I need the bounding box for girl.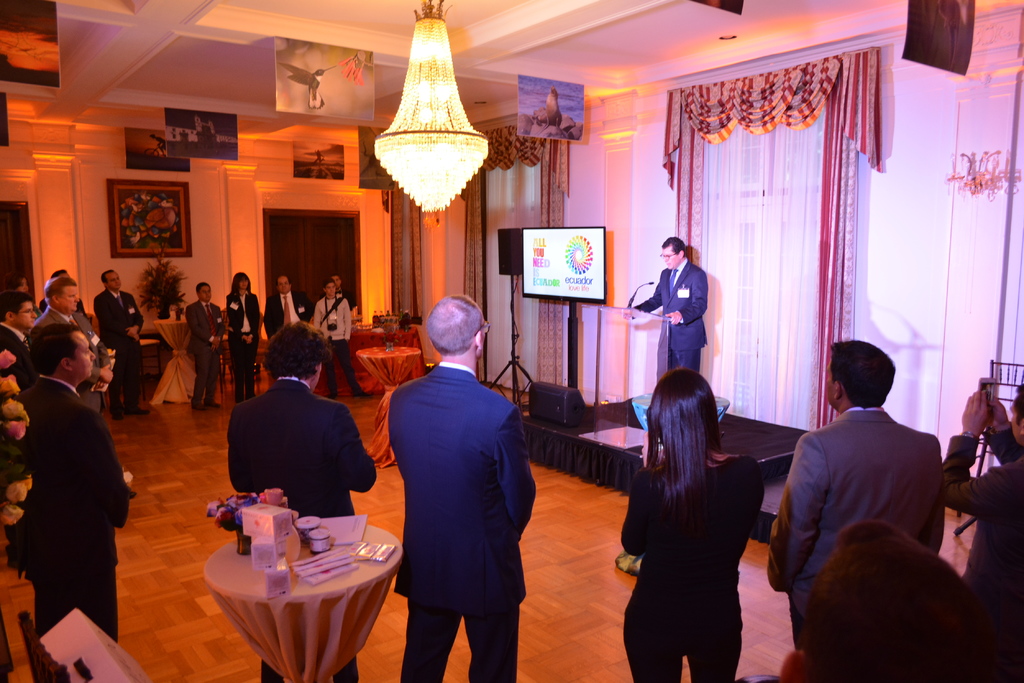
Here it is: l=227, t=273, r=260, b=404.
